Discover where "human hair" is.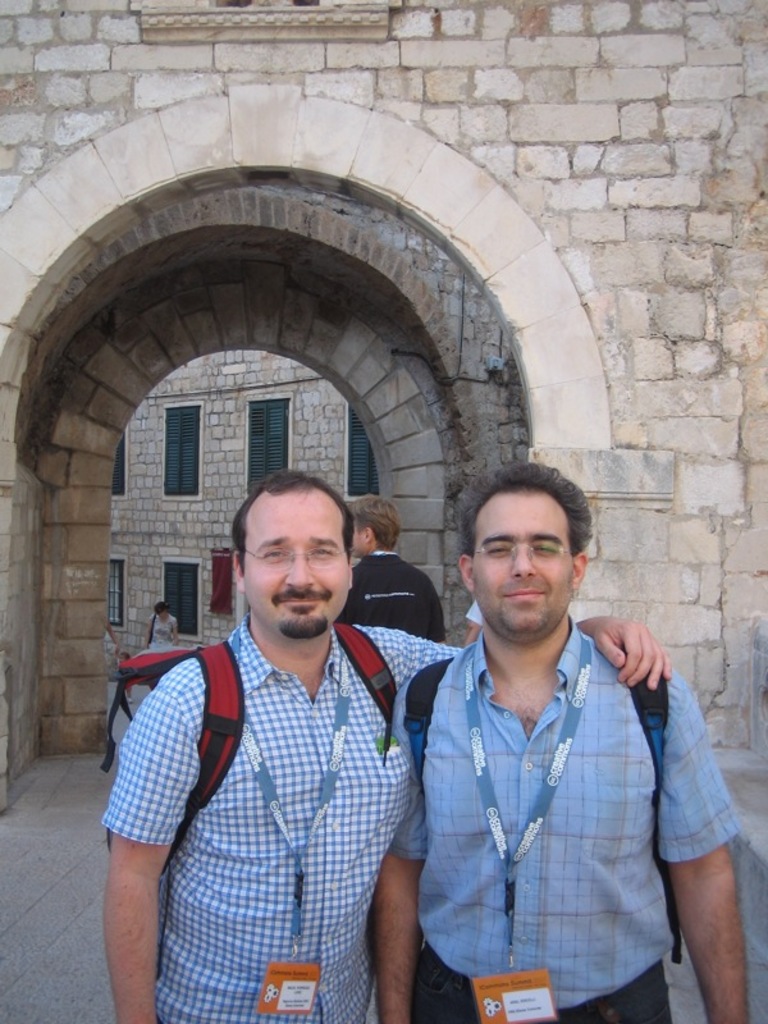
Discovered at pyautogui.locateOnScreen(460, 462, 591, 553).
